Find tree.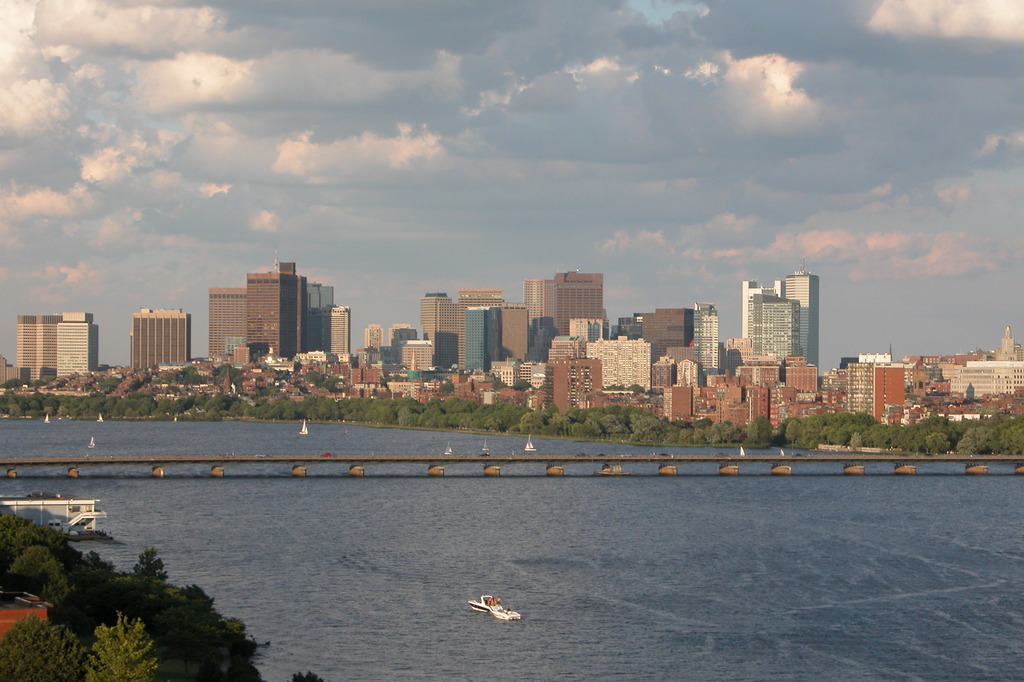
crop(0, 610, 84, 681).
